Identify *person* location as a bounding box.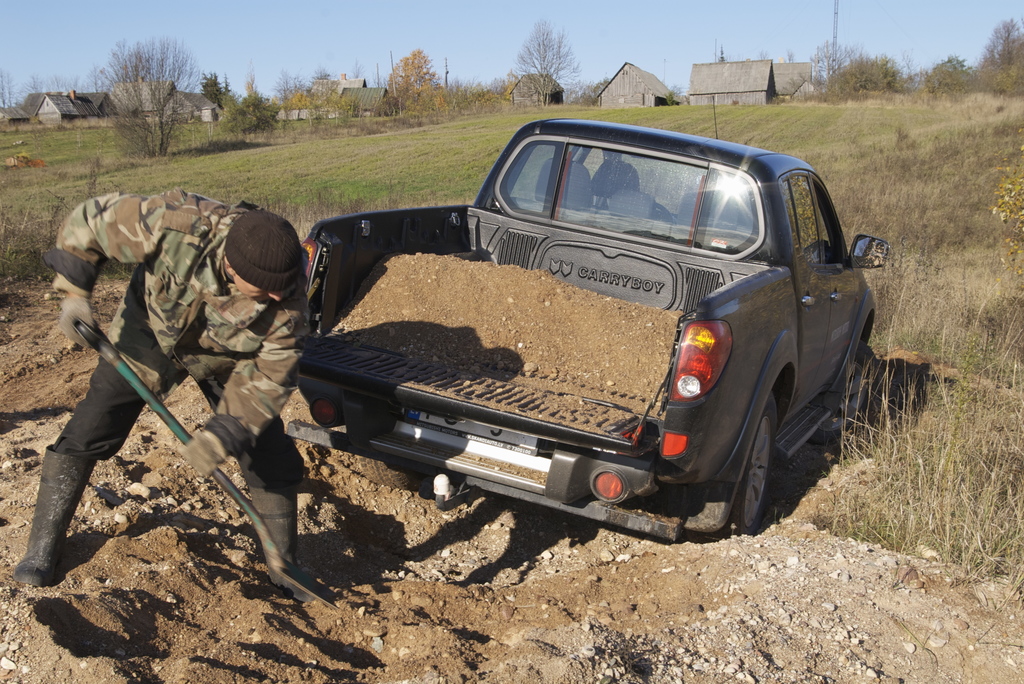
(66, 176, 303, 596).
